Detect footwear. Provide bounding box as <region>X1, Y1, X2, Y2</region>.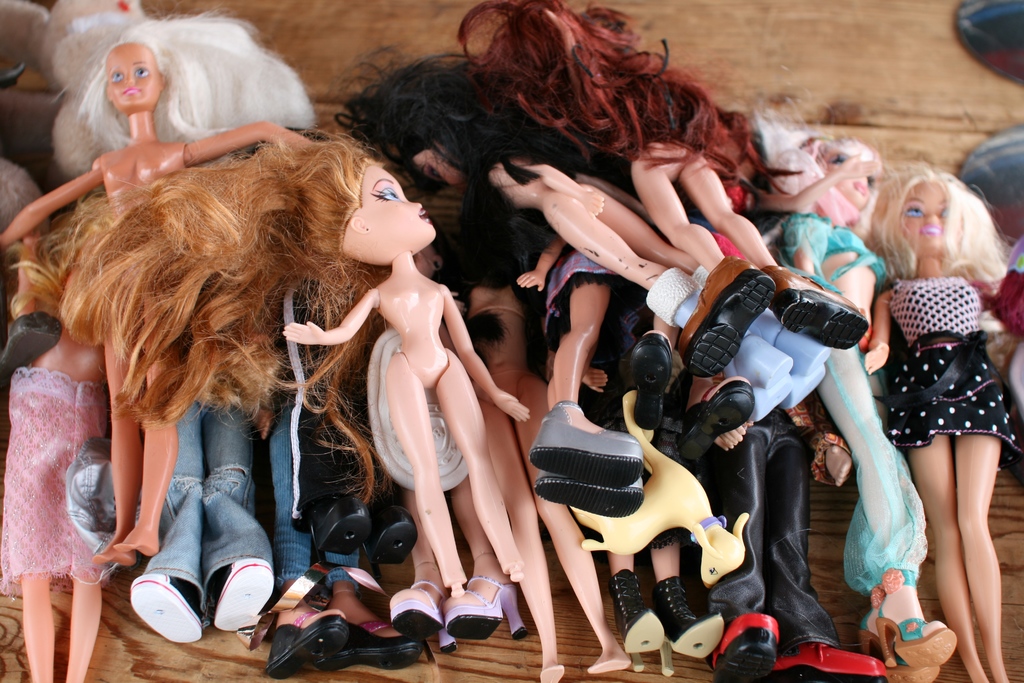
<region>205, 551, 275, 638</region>.
